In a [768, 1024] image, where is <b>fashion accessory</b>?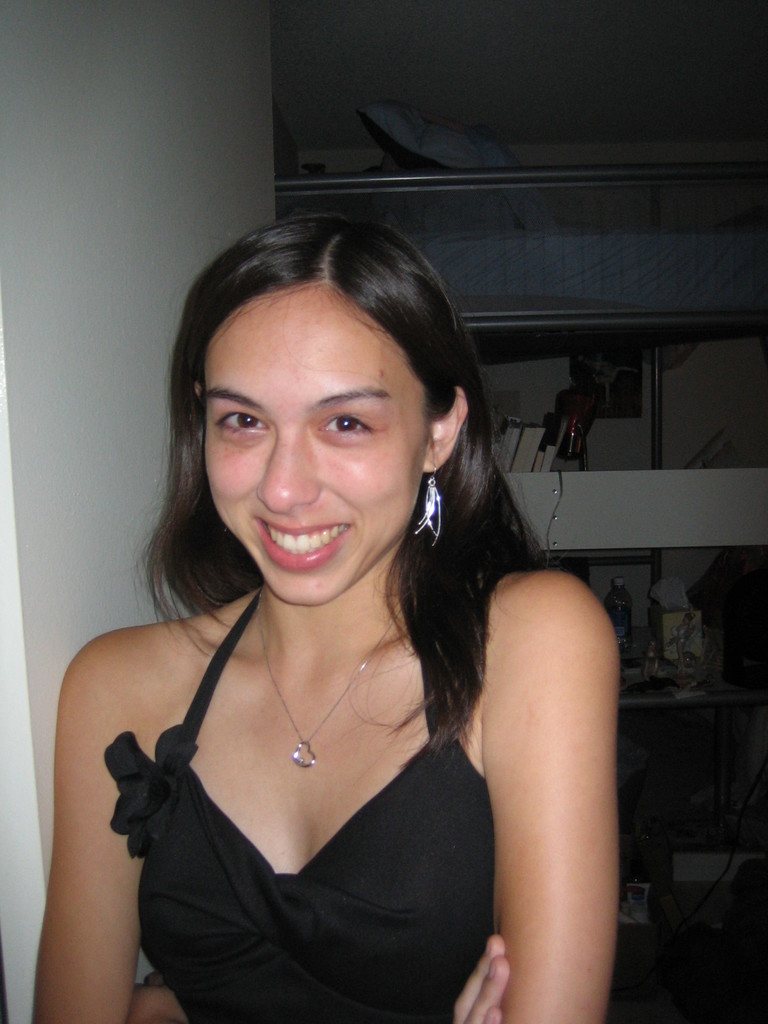
{"left": 408, "top": 450, "right": 438, "bottom": 546}.
